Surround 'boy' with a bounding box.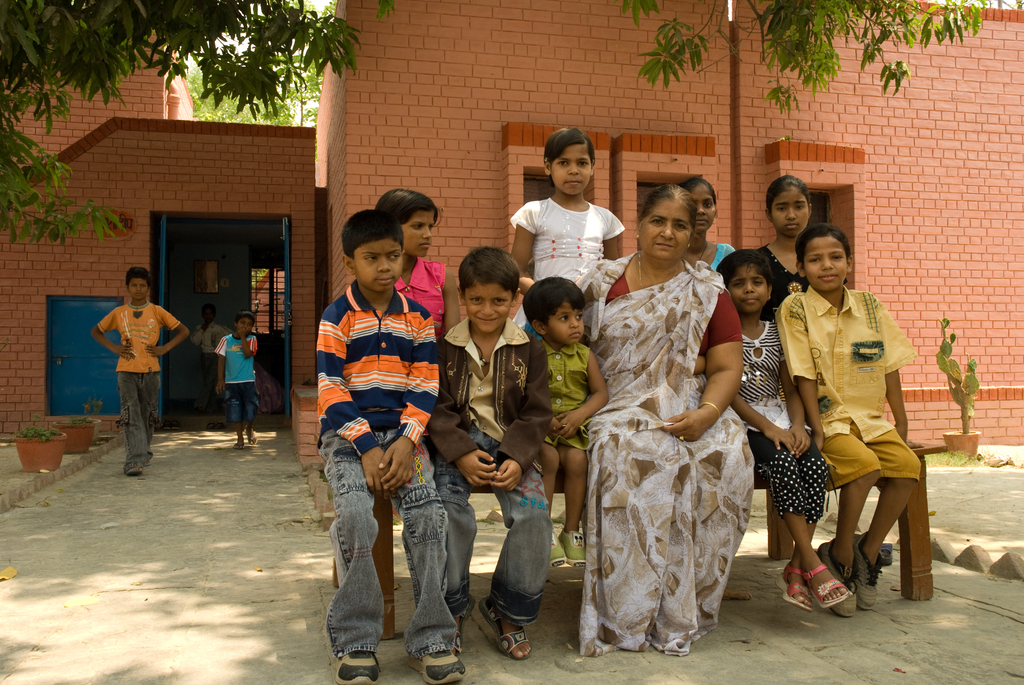
(left=772, top=224, right=927, bottom=609).
